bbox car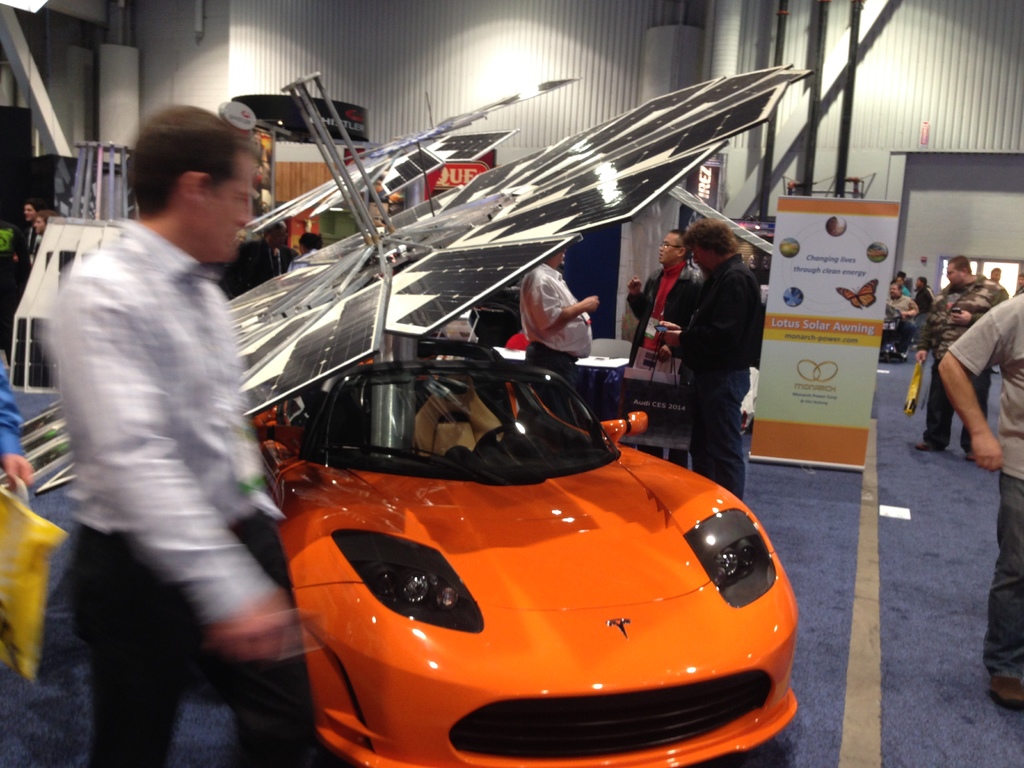
x1=248 y1=351 x2=781 y2=758
